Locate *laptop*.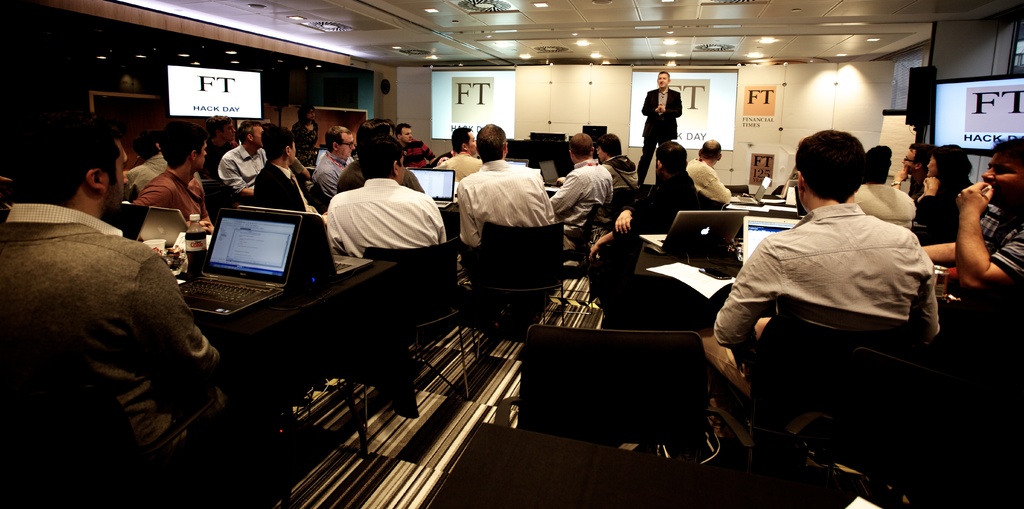
Bounding box: box(730, 177, 773, 202).
